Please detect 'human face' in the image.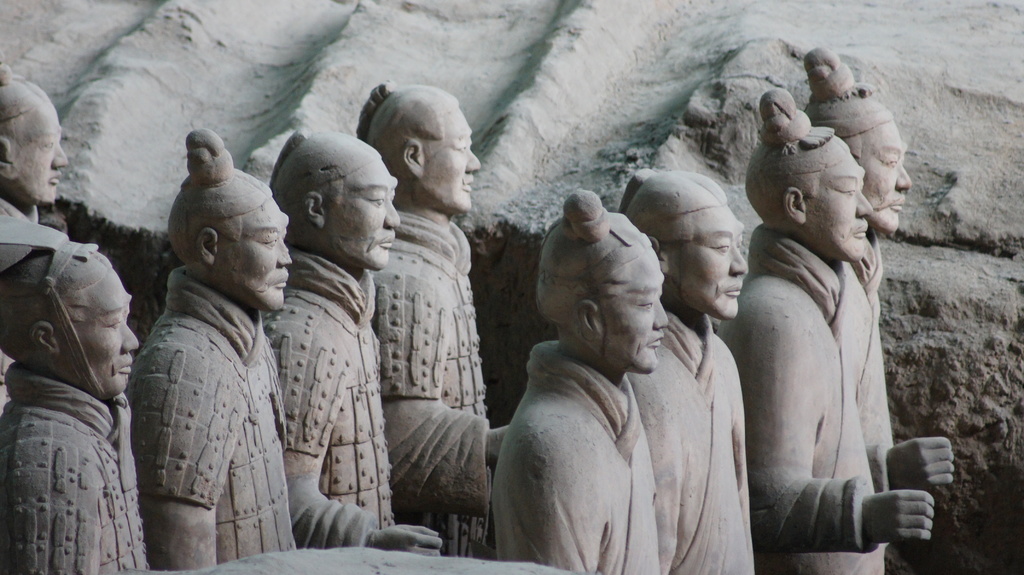
locate(674, 209, 748, 319).
